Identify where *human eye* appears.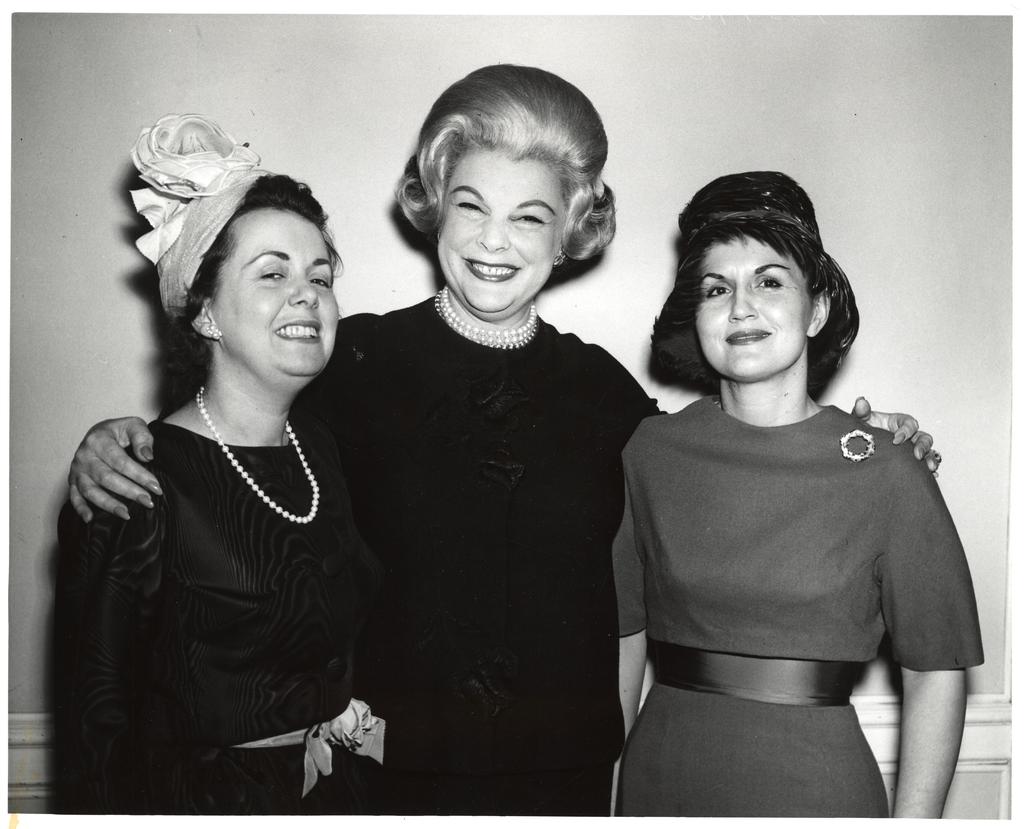
Appears at <region>749, 277, 782, 291</region>.
